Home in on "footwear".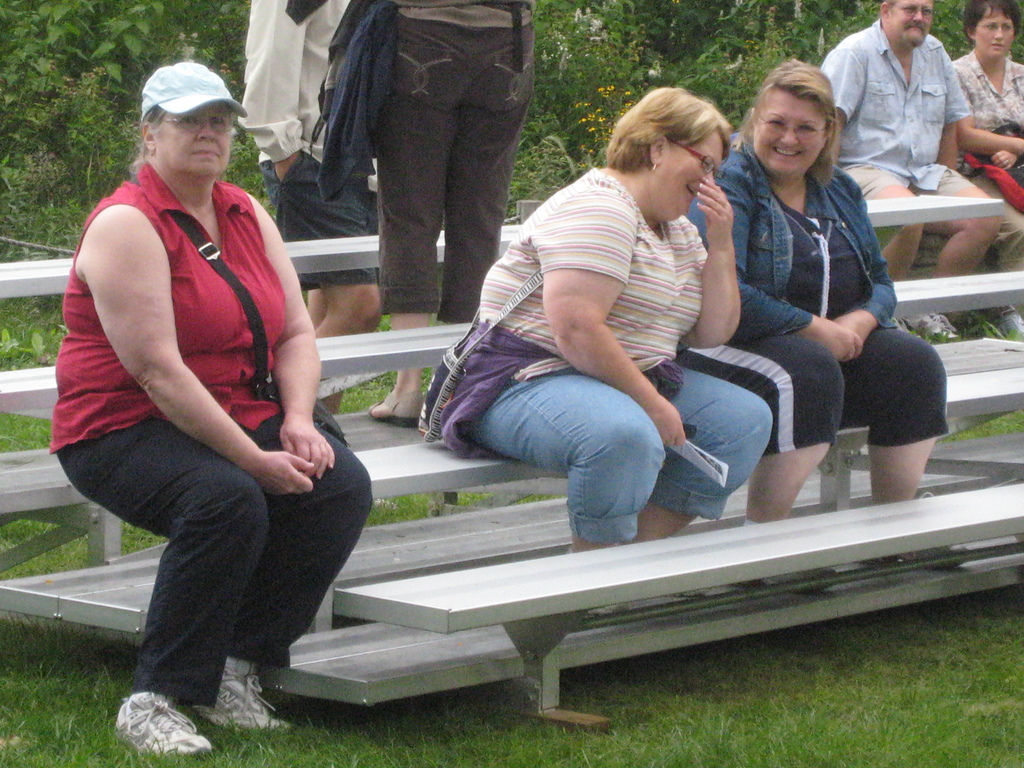
Homed in at {"left": 911, "top": 310, "right": 957, "bottom": 342}.
